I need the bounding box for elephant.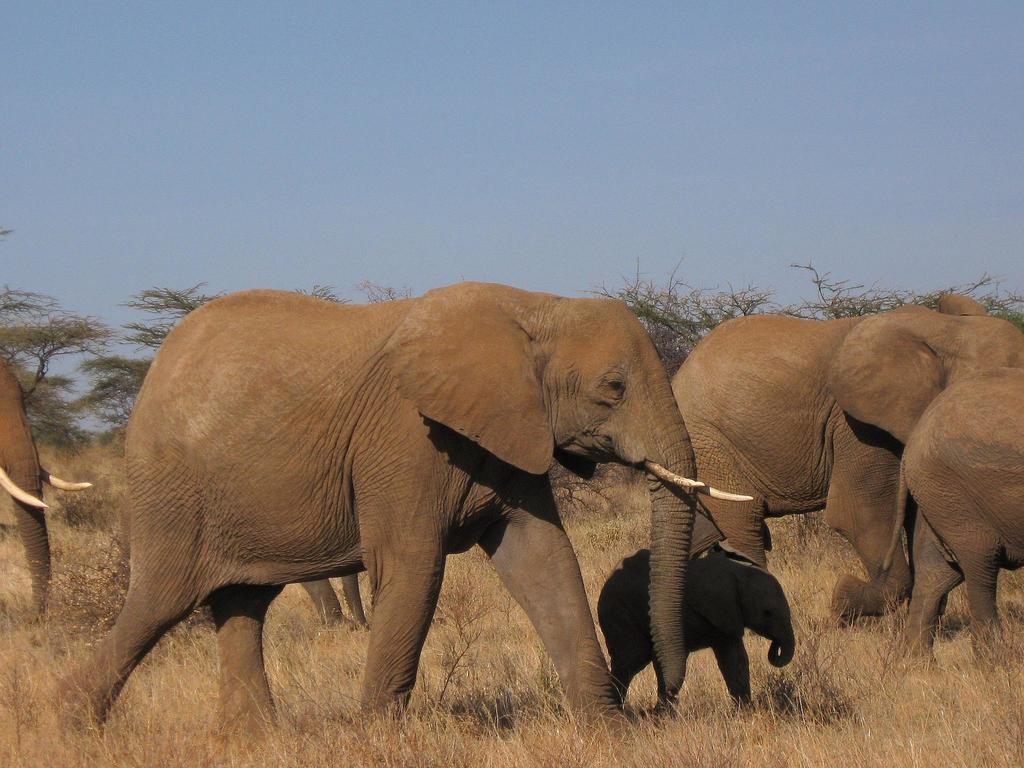
Here it is: (x1=850, y1=290, x2=1023, y2=477).
